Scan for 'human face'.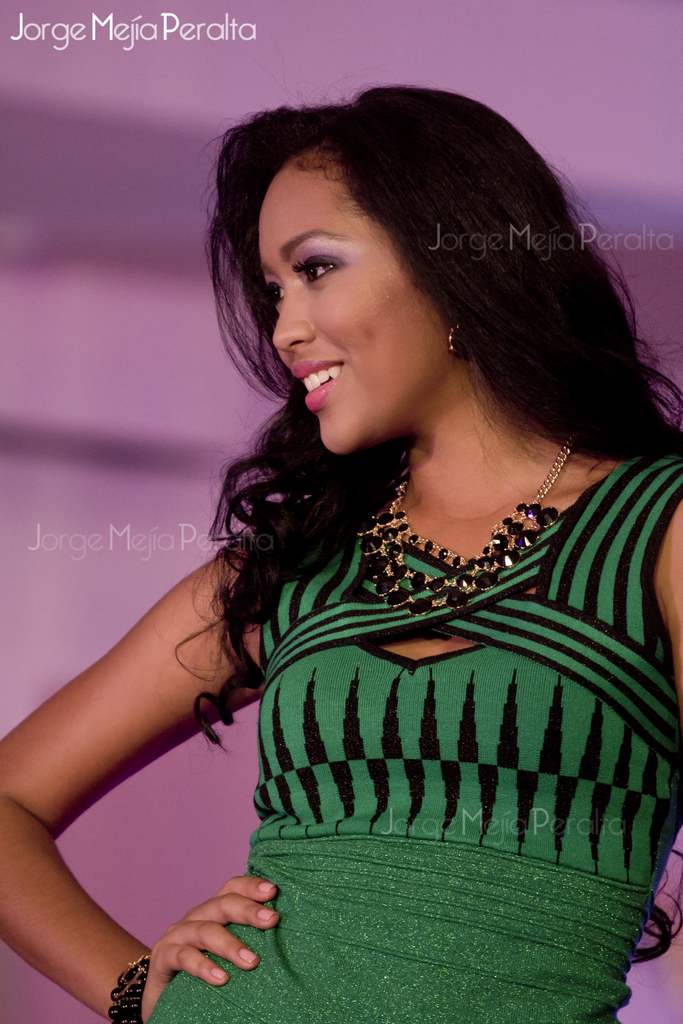
Scan result: locate(255, 168, 449, 457).
